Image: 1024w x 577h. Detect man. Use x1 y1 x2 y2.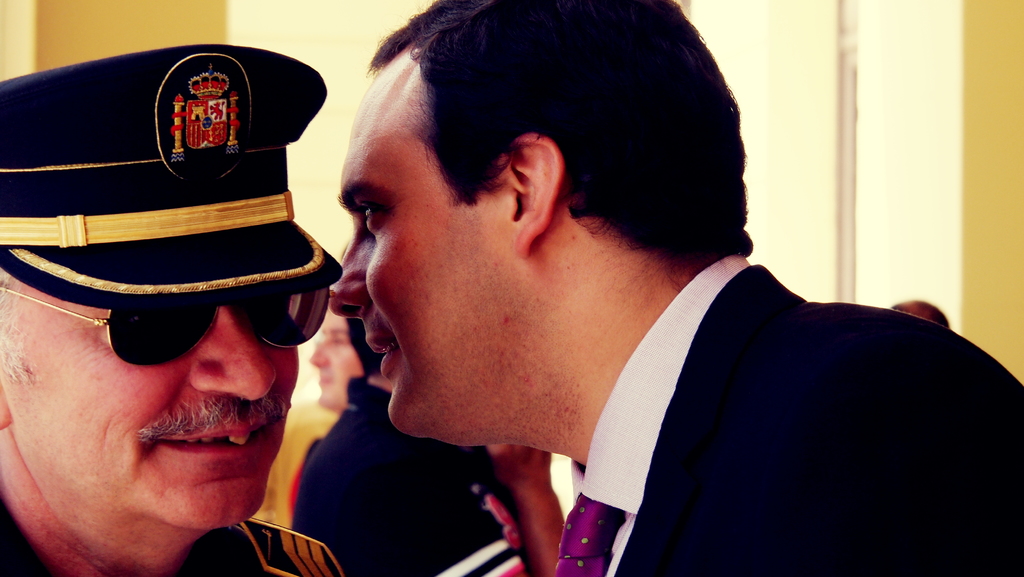
0 42 354 576.
